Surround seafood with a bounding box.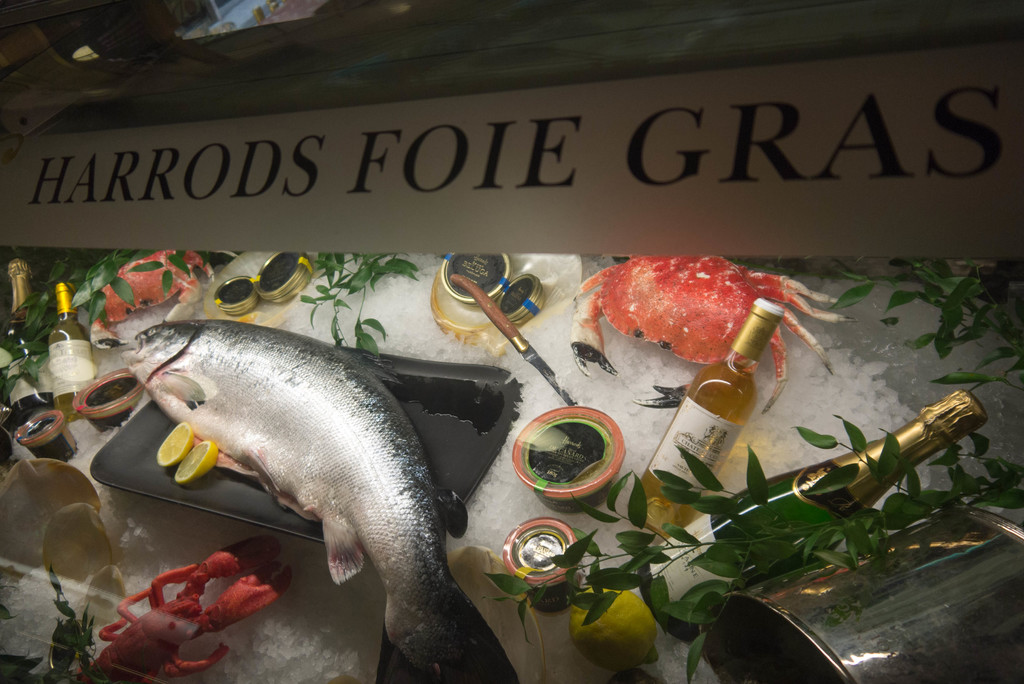
568,244,844,407.
